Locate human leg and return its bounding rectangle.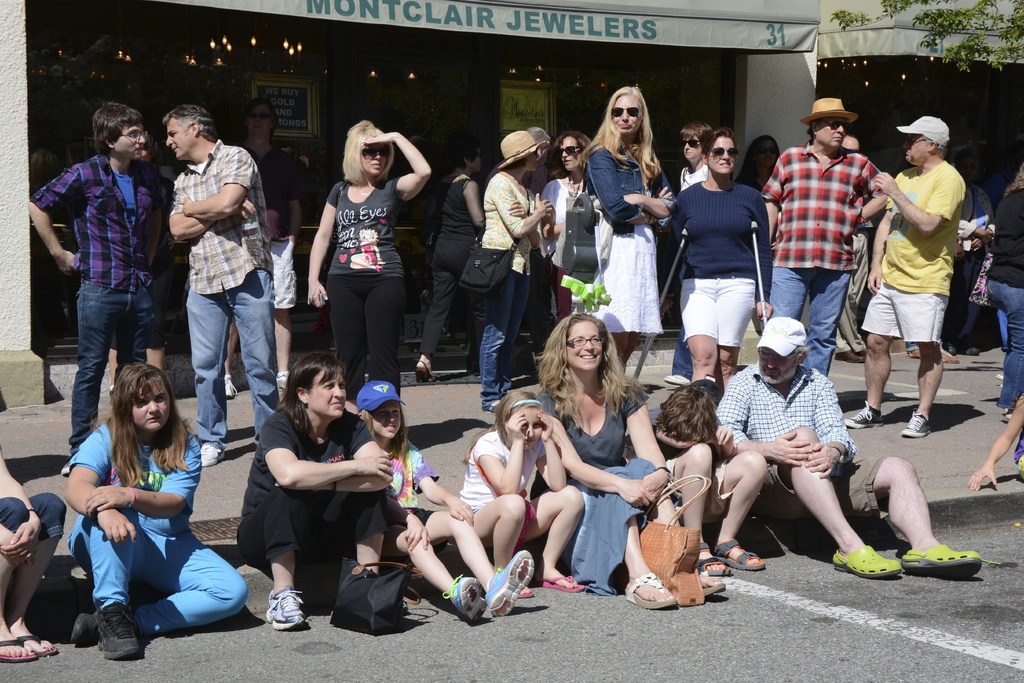
pyautogui.locateOnScreen(325, 274, 363, 393).
